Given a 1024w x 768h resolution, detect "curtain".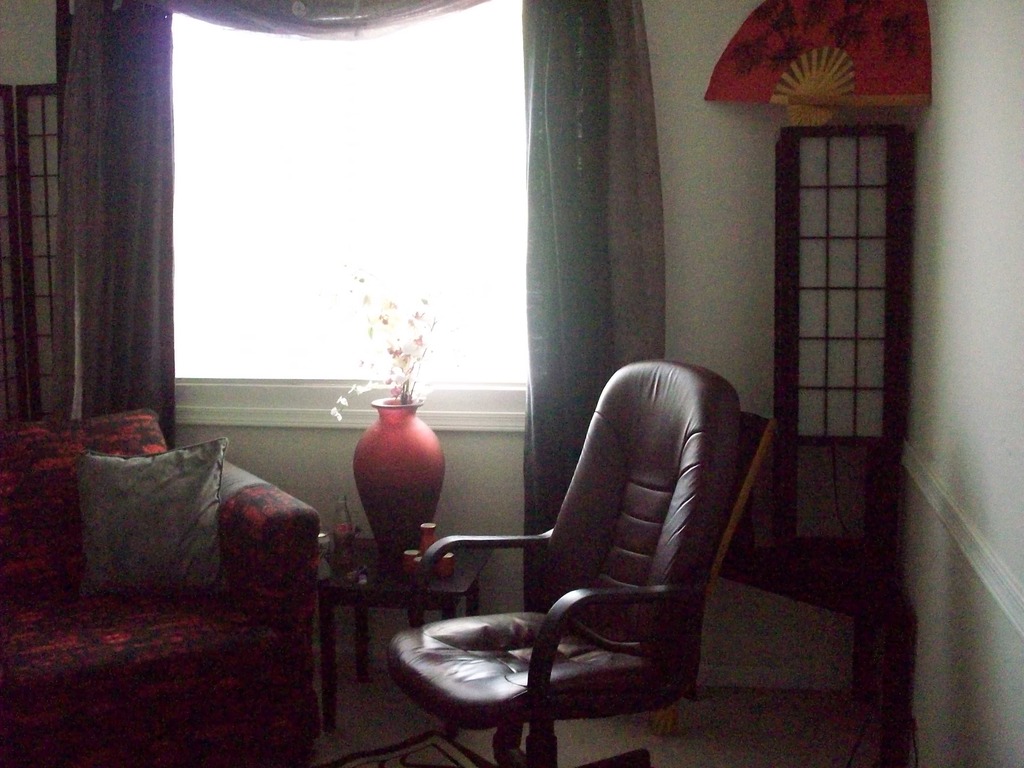
(left=79, top=0, right=494, bottom=446).
